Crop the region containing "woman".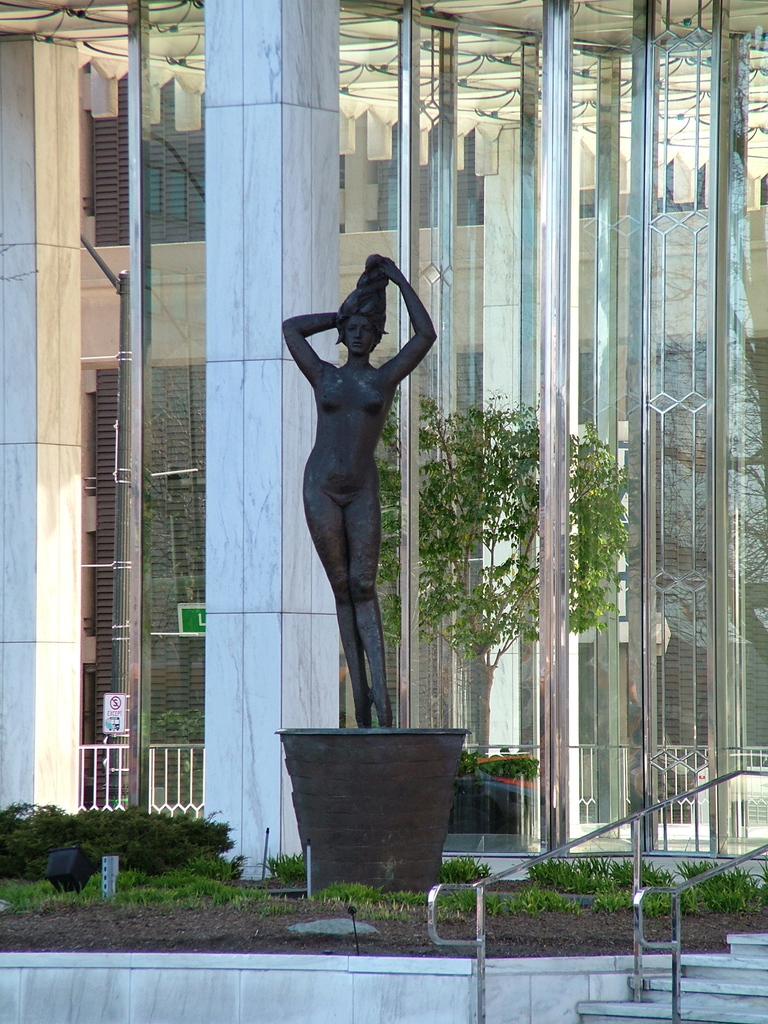
Crop region: [left=271, top=218, right=440, bottom=739].
